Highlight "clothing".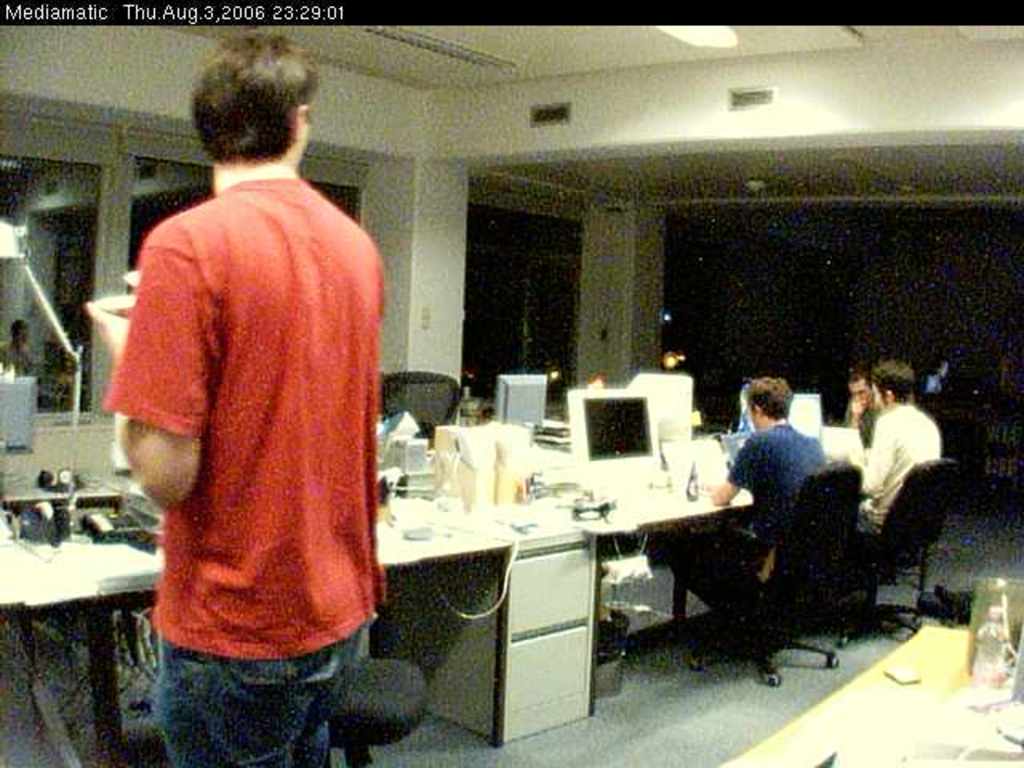
Highlighted region: box=[838, 398, 880, 445].
